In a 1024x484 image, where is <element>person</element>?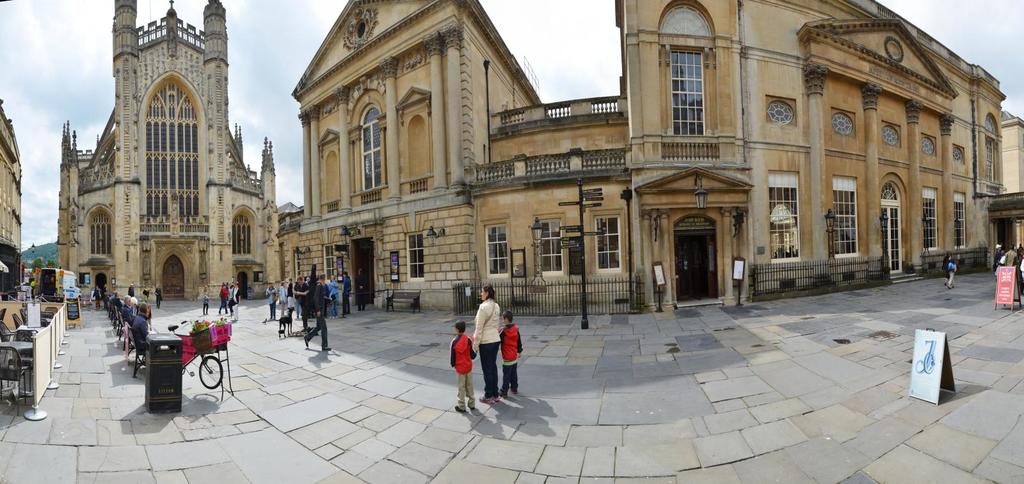
[450, 320, 476, 412].
